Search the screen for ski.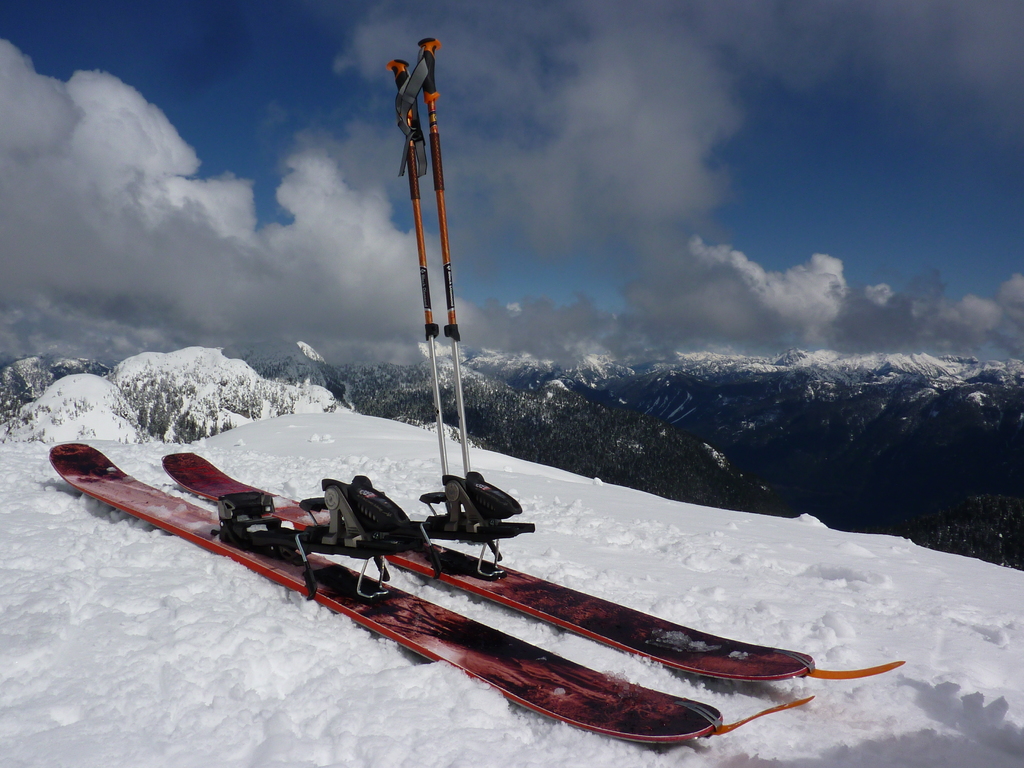
Found at [157, 444, 897, 686].
